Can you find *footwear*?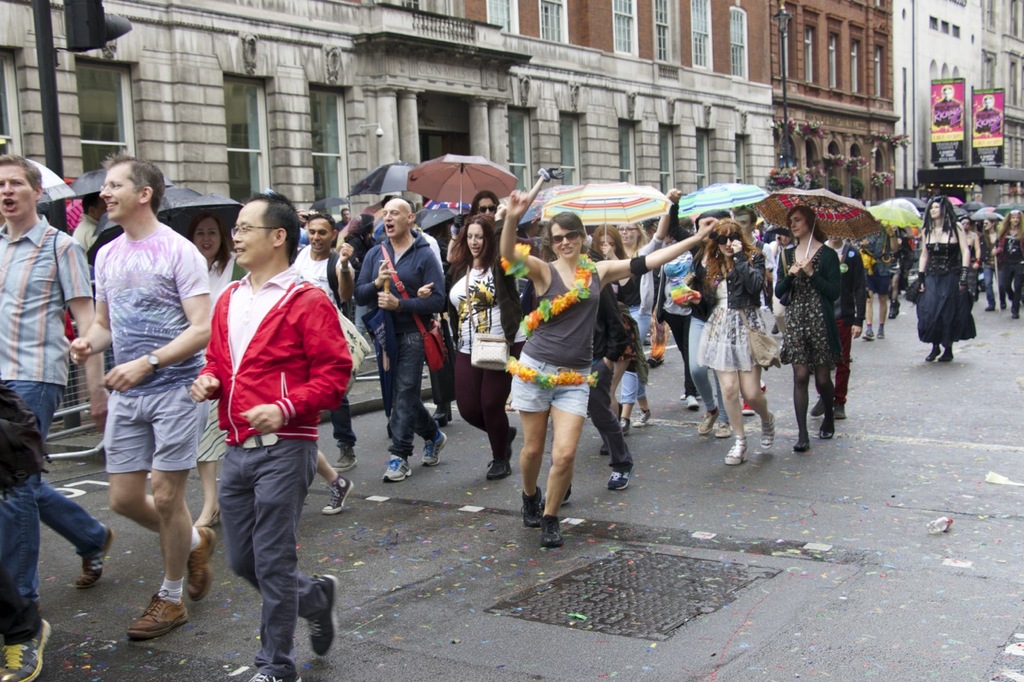
Yes, bounding box: 695,409,719,435.
